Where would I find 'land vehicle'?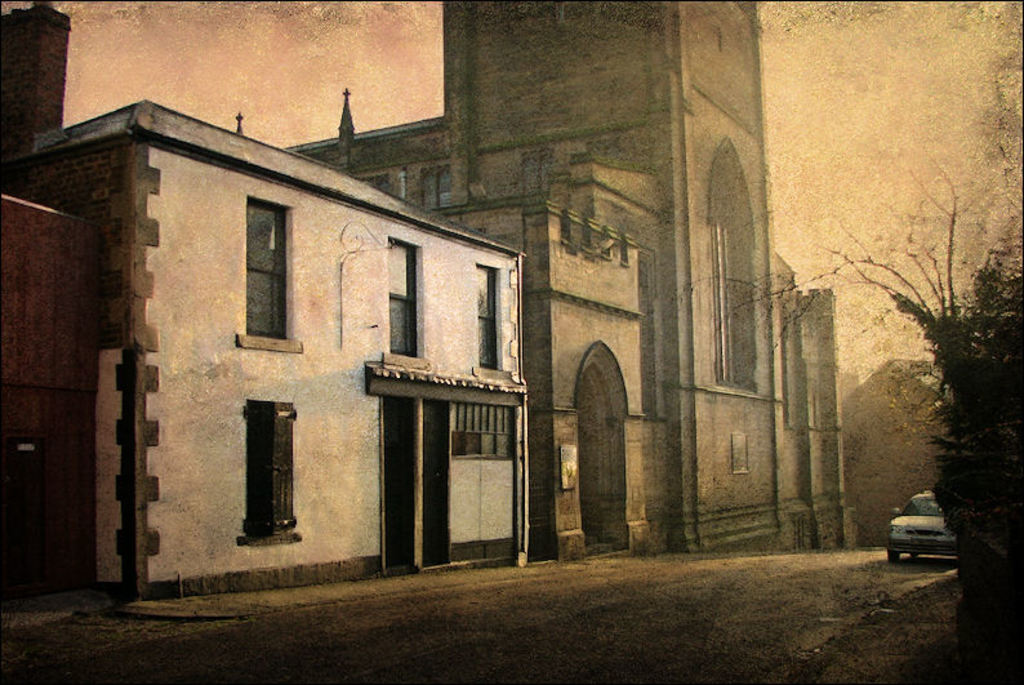
At bbox=[887, 489, 960, 566].
